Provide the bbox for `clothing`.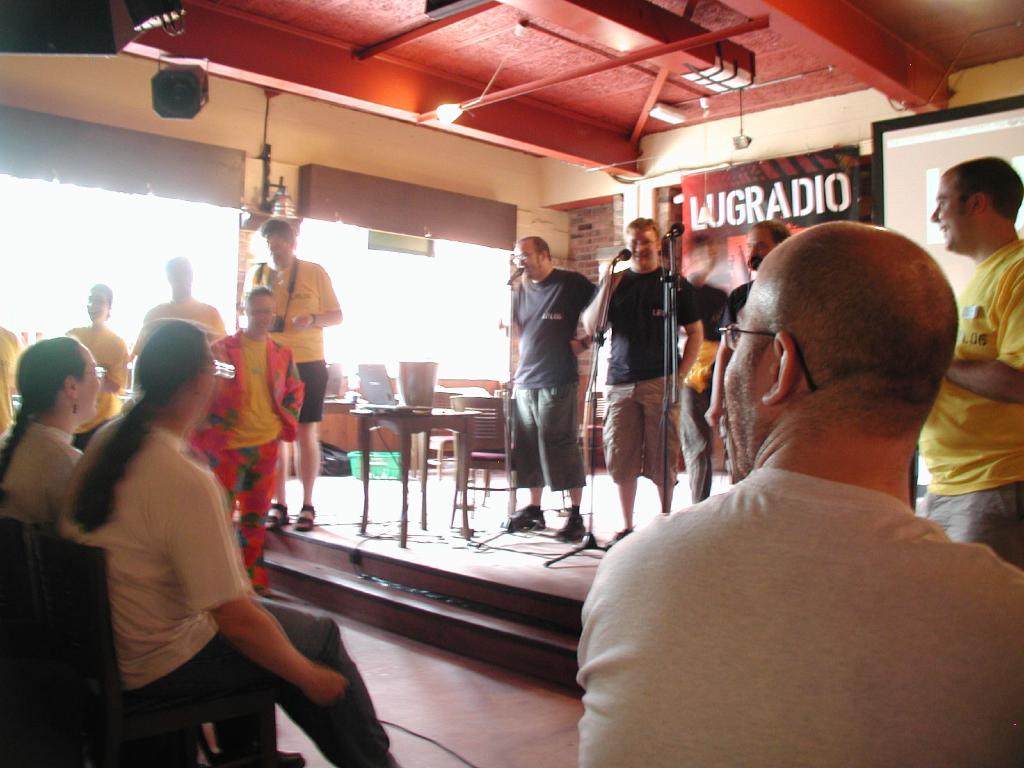
{"x1": 667, "y1": 284, "x2": 725, "y2": 491}.
